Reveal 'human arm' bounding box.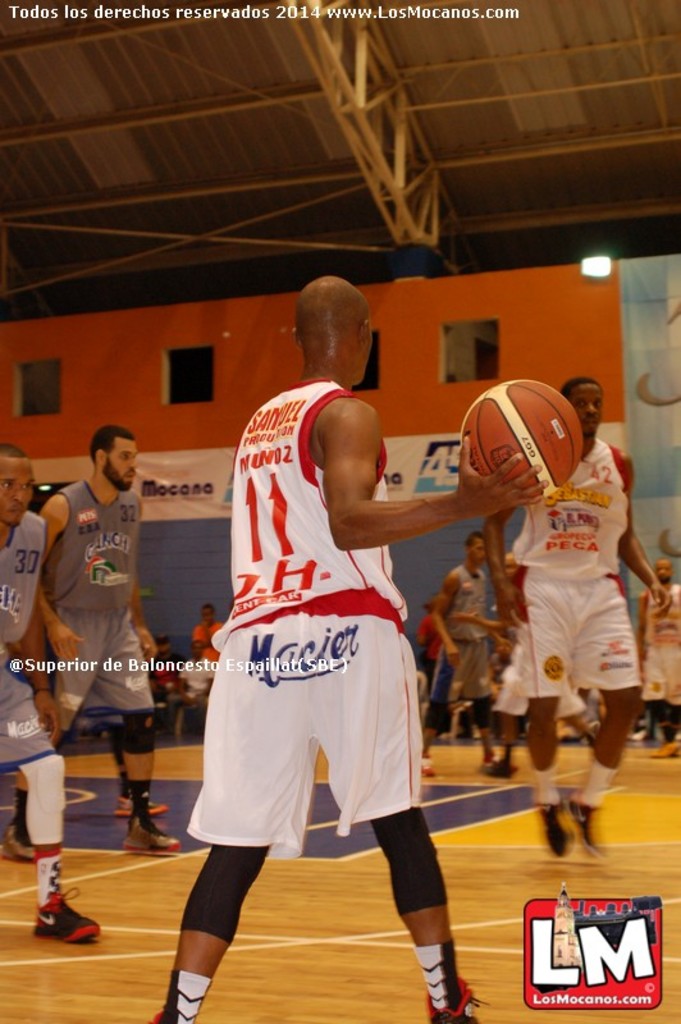
Revealed: detection(35, 495, 86, 662).
